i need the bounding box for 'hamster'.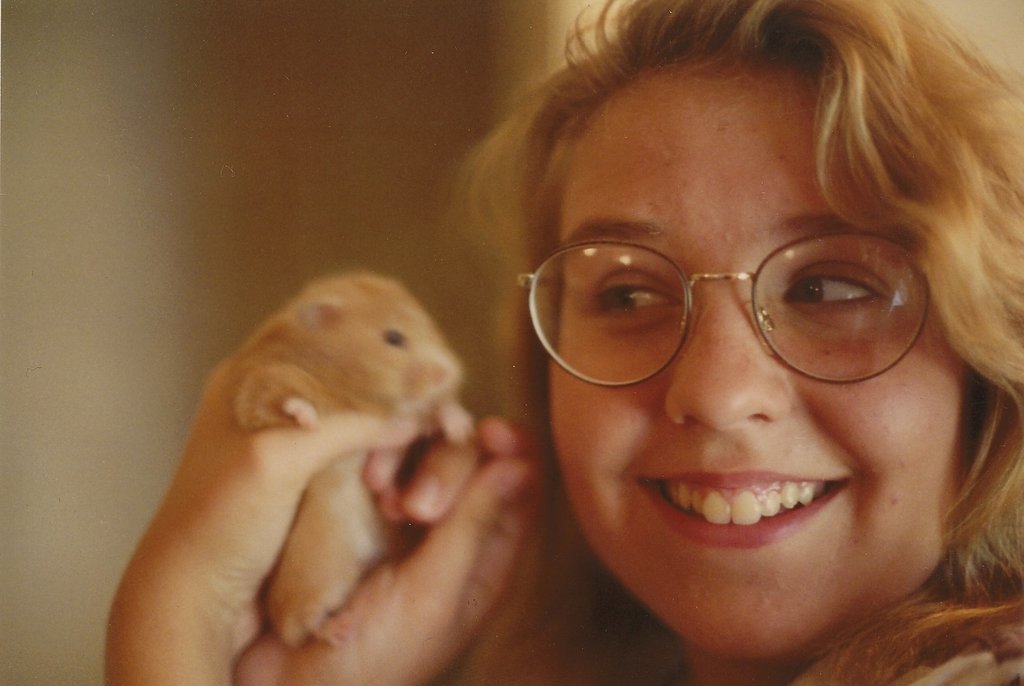
Here it is: (225, 263, 474, 648).
